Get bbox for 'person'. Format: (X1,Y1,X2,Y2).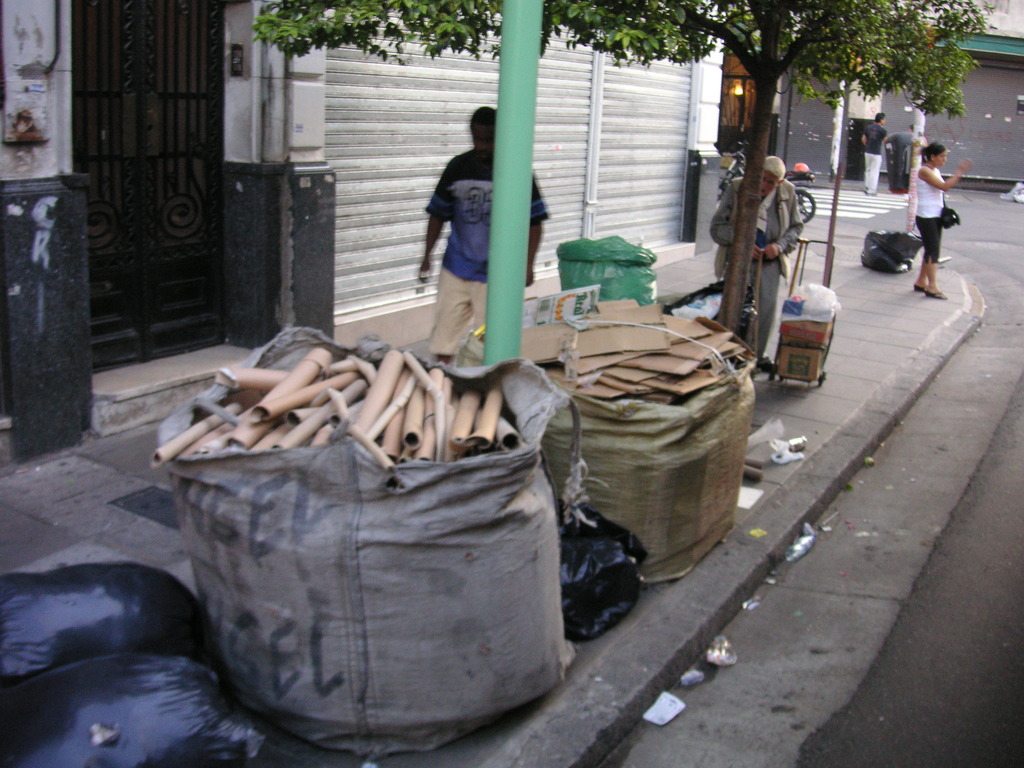
(906,122,916,132).
